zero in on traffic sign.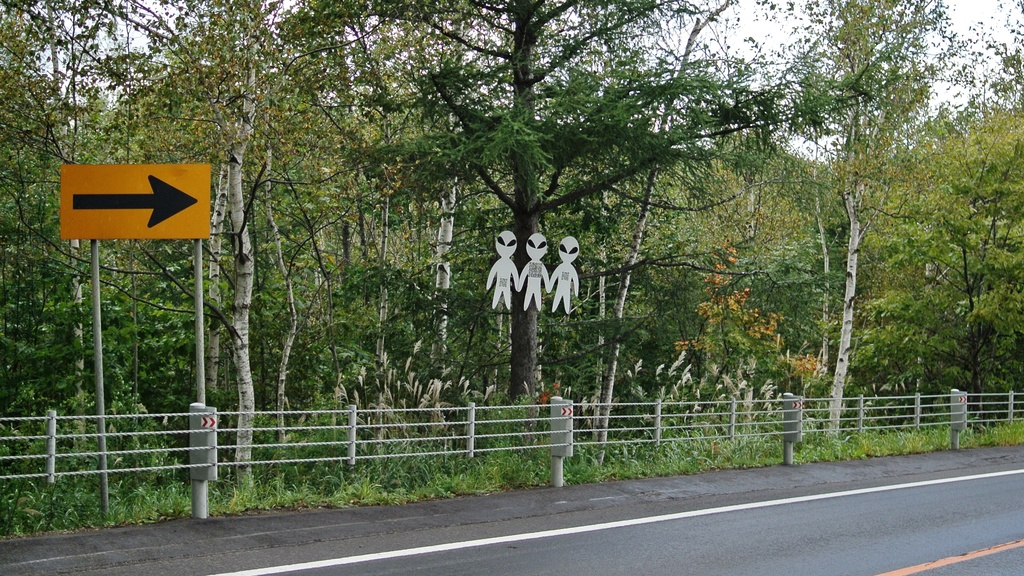
Zeroed in: Rect(59, 164, 210, 243).
